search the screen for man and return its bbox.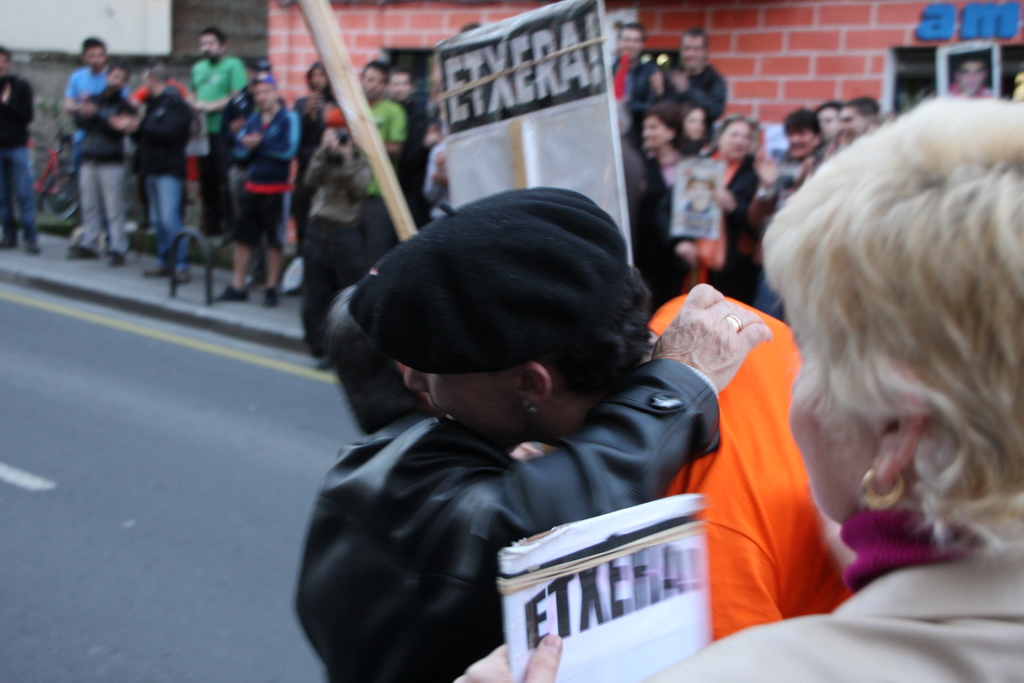
Found: {"x1": 346, "y1": 182, "x2": 860, "y2": 645}.
